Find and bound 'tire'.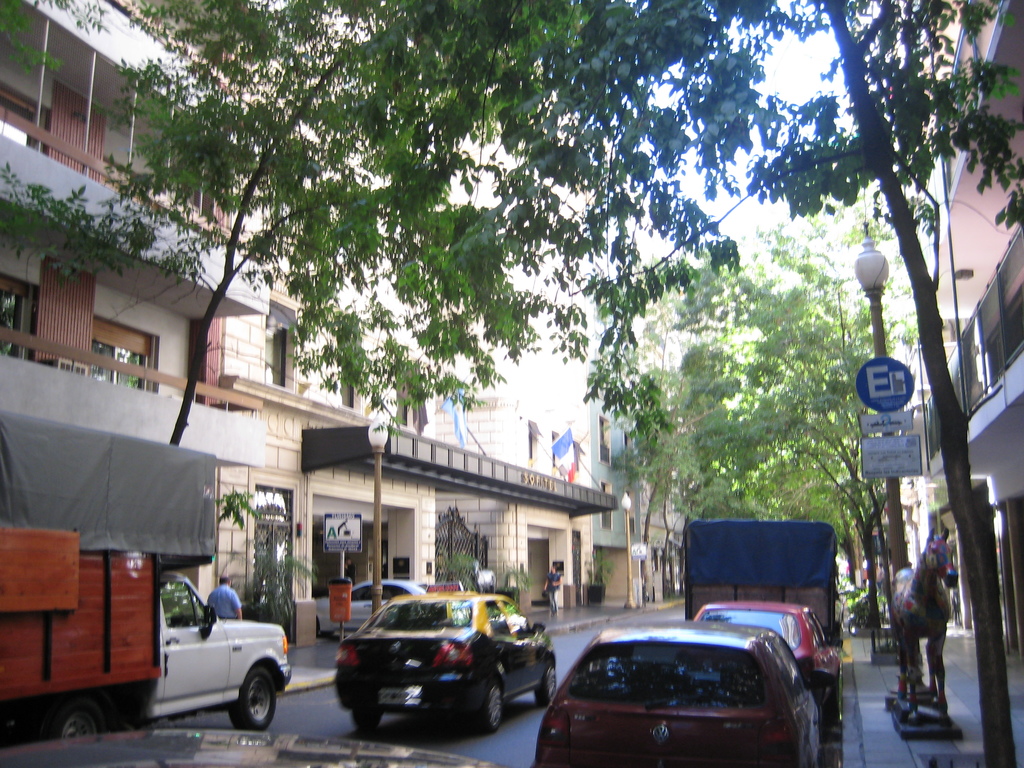
Bound: x1=316, y1=622, x2=332, y2=638.
